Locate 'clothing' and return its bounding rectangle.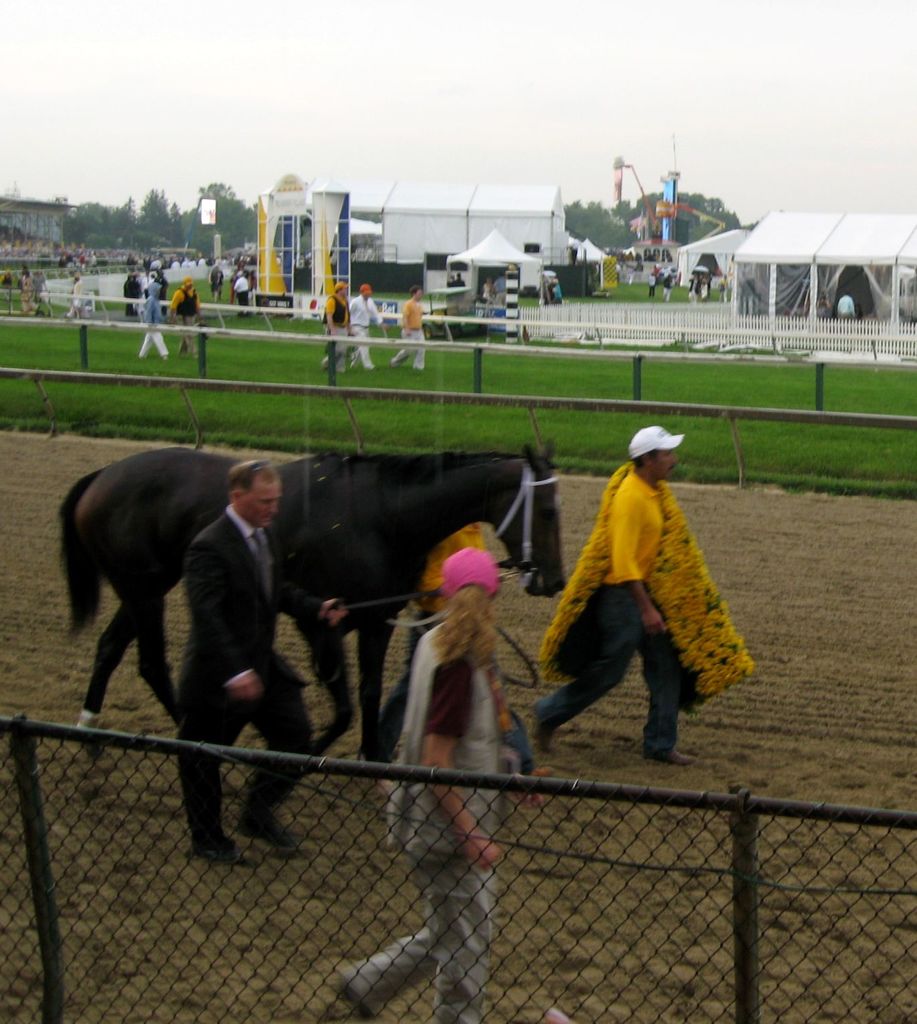
(327,291,347,367).
